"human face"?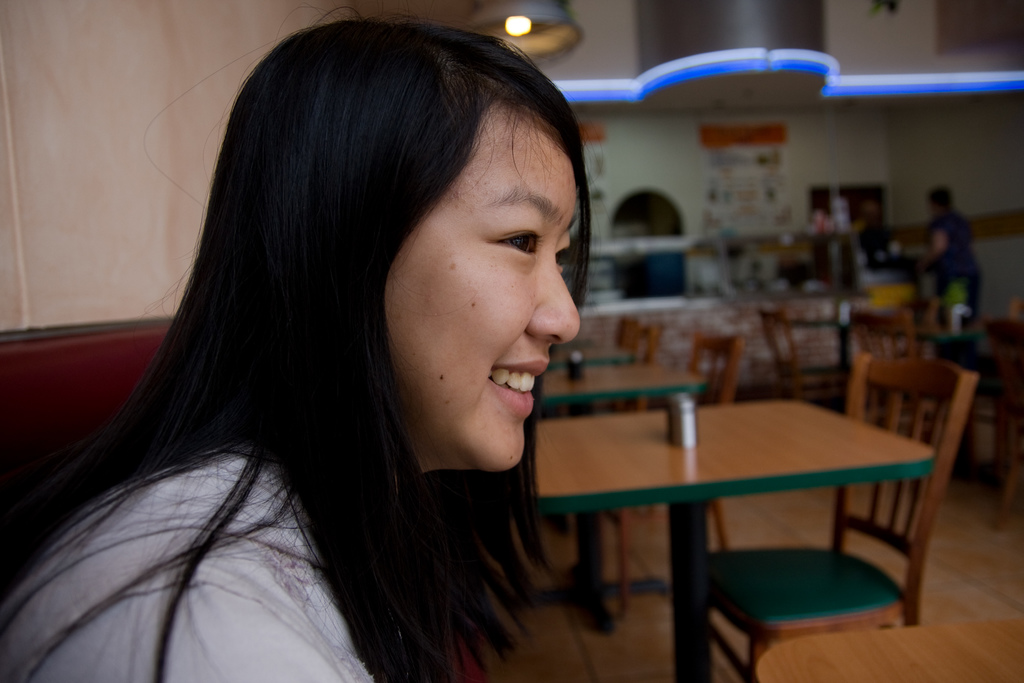
region(383, 106, 582, 468)
